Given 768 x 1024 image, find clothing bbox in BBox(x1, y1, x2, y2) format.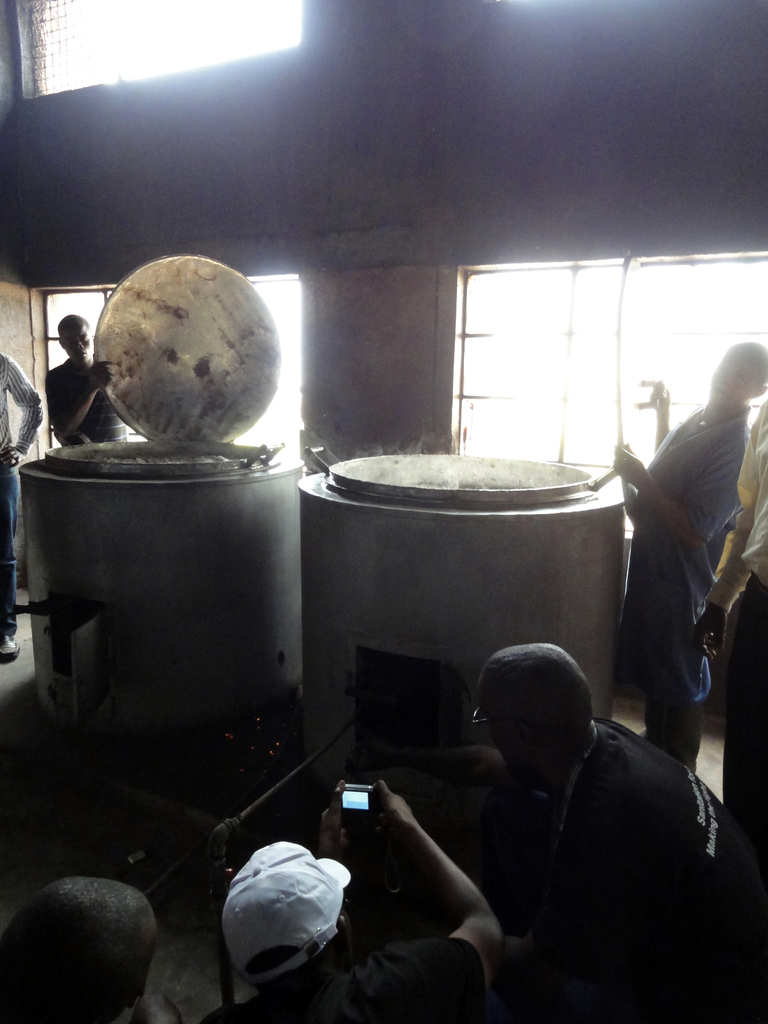
BBox(540, 719, 743, 991).
